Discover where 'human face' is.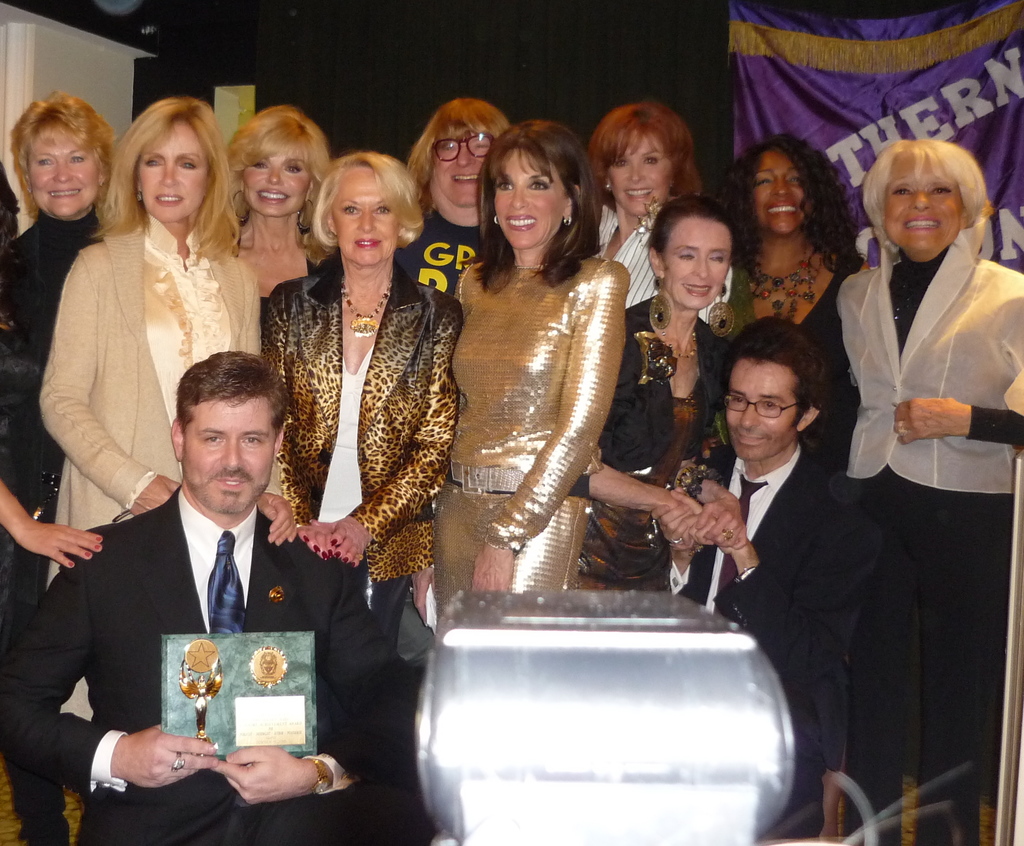
Discovered at 667,220,731,313.
